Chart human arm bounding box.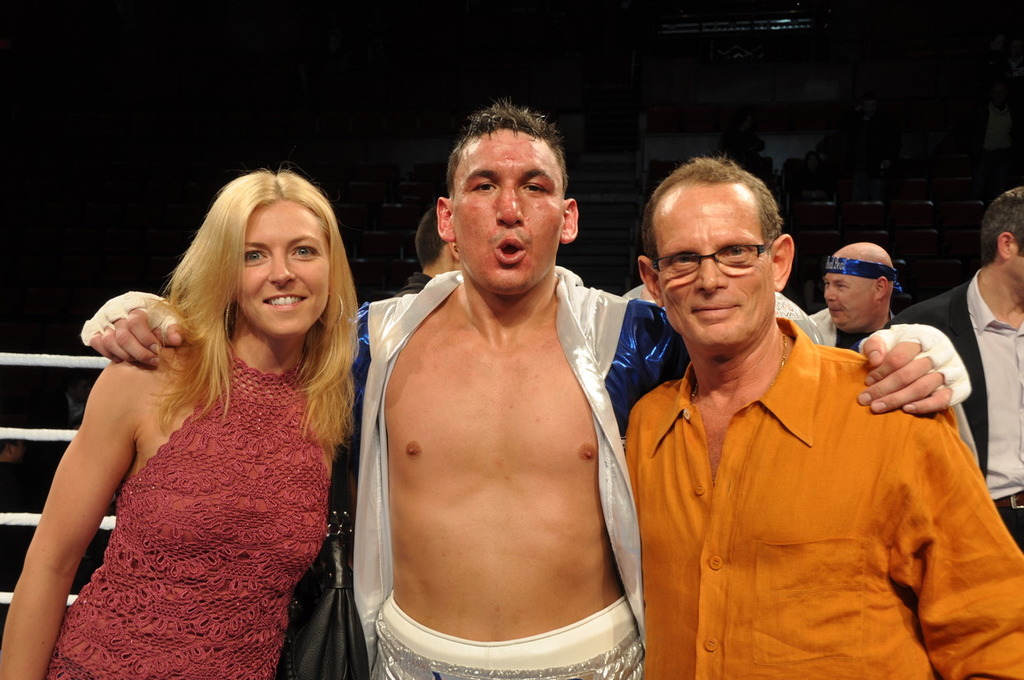
Charted: [888, 407, 1023, 679].
